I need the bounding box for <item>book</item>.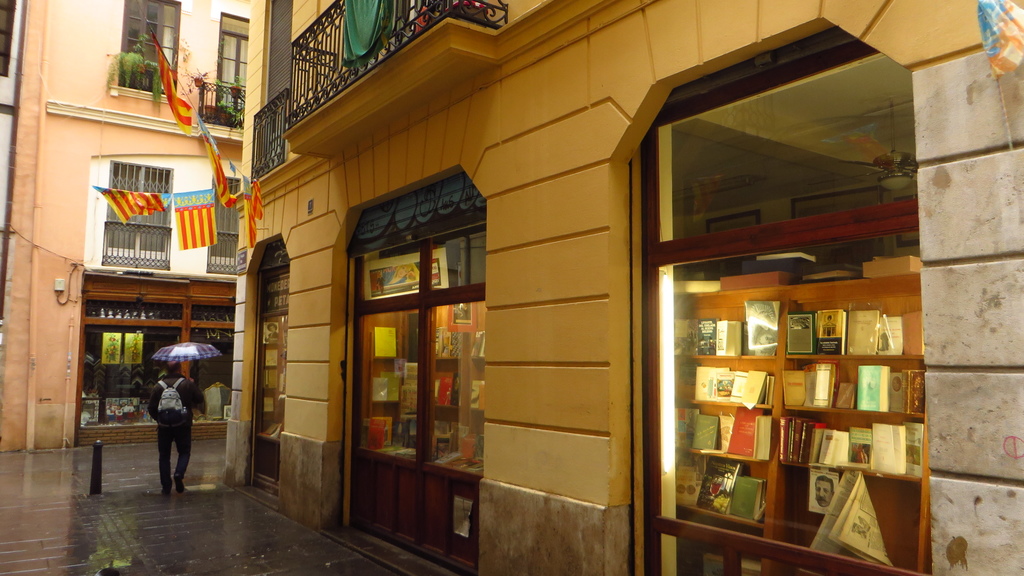
Here it is: rect(696, 458, 742, 515).
